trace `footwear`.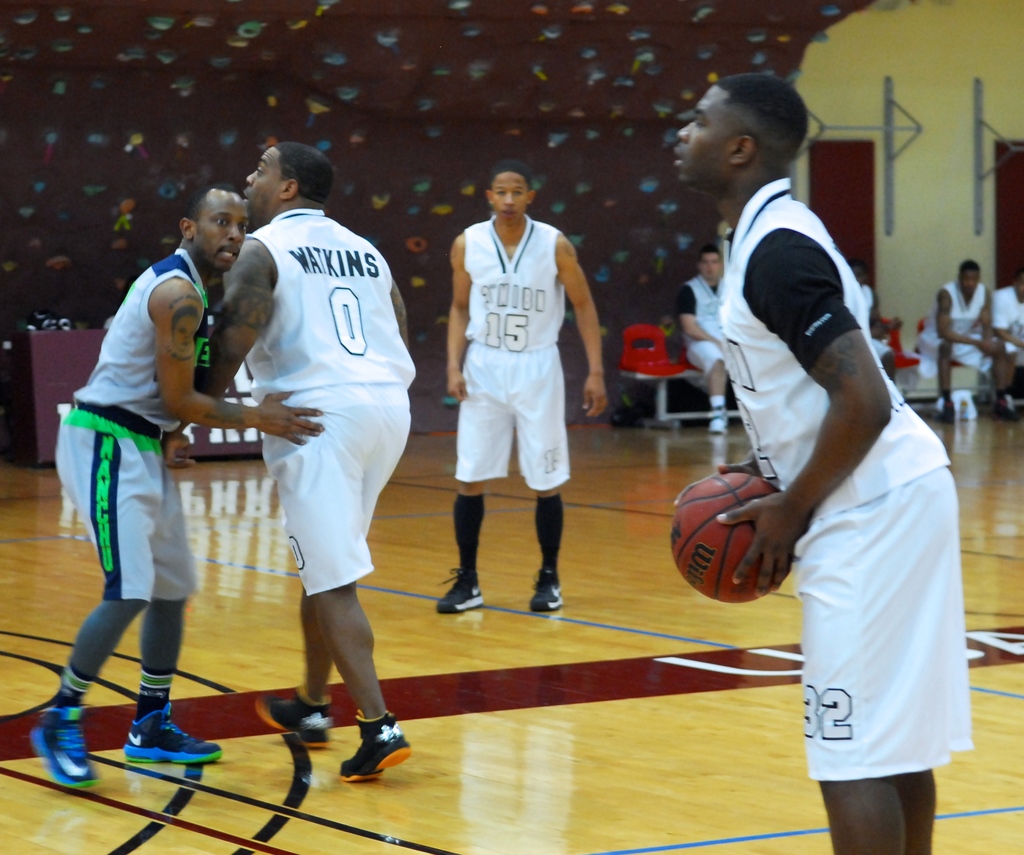
Traced to 707/401/729/433.
